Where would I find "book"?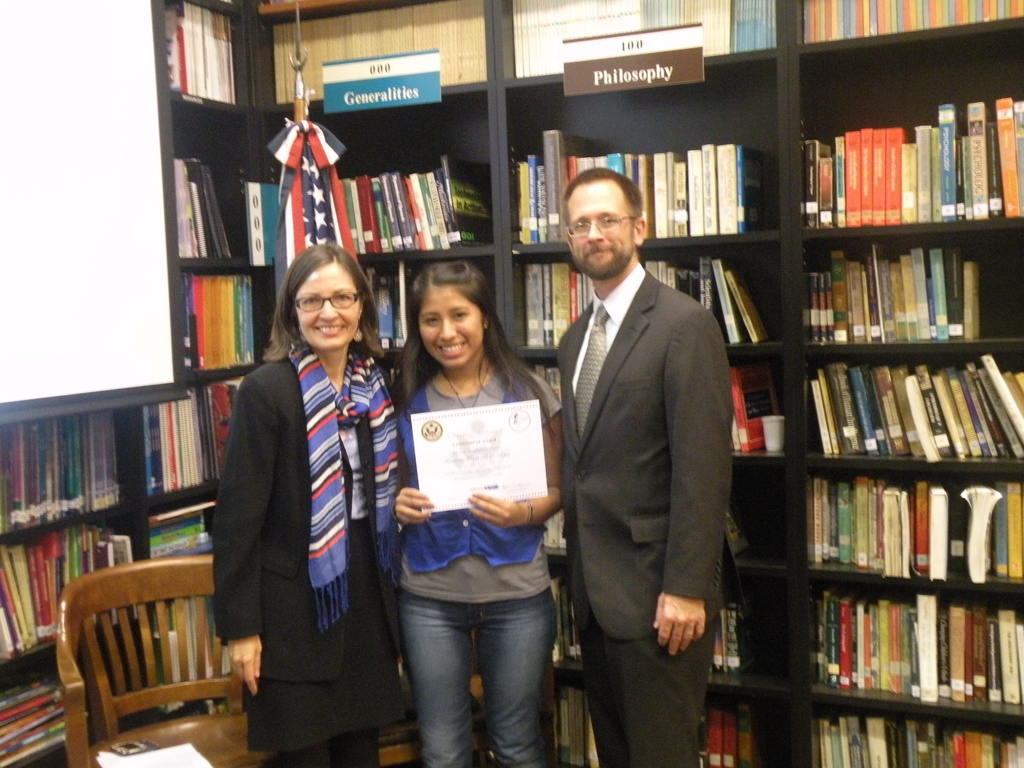
At region(547, 368, 559, 403).
